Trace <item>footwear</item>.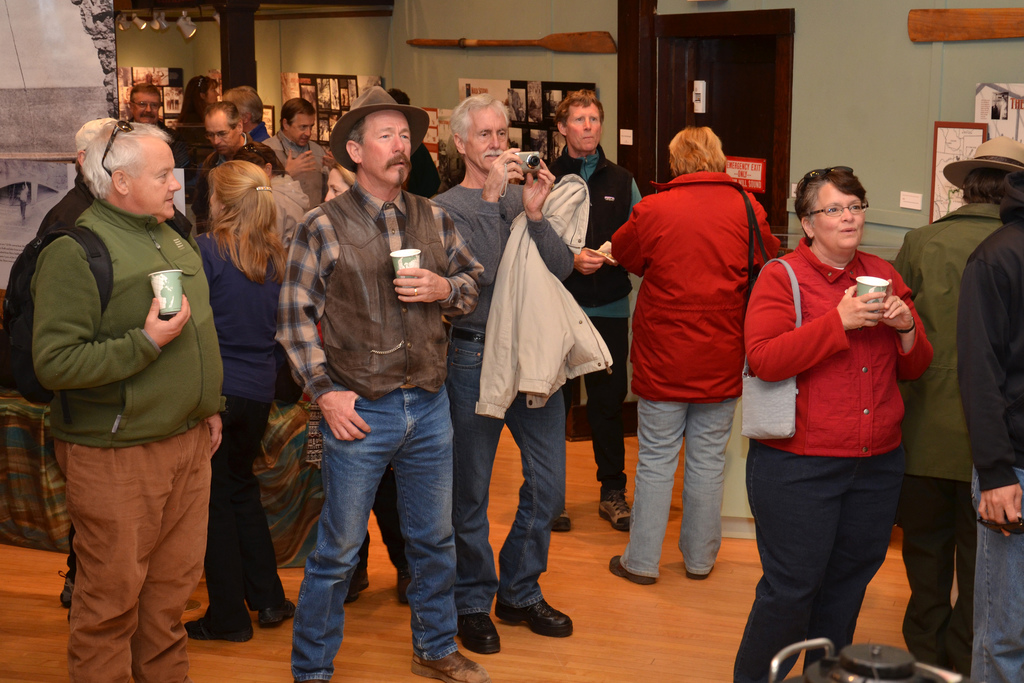
Traced to [x1=258, y1=597, x2=299, y2=630].
